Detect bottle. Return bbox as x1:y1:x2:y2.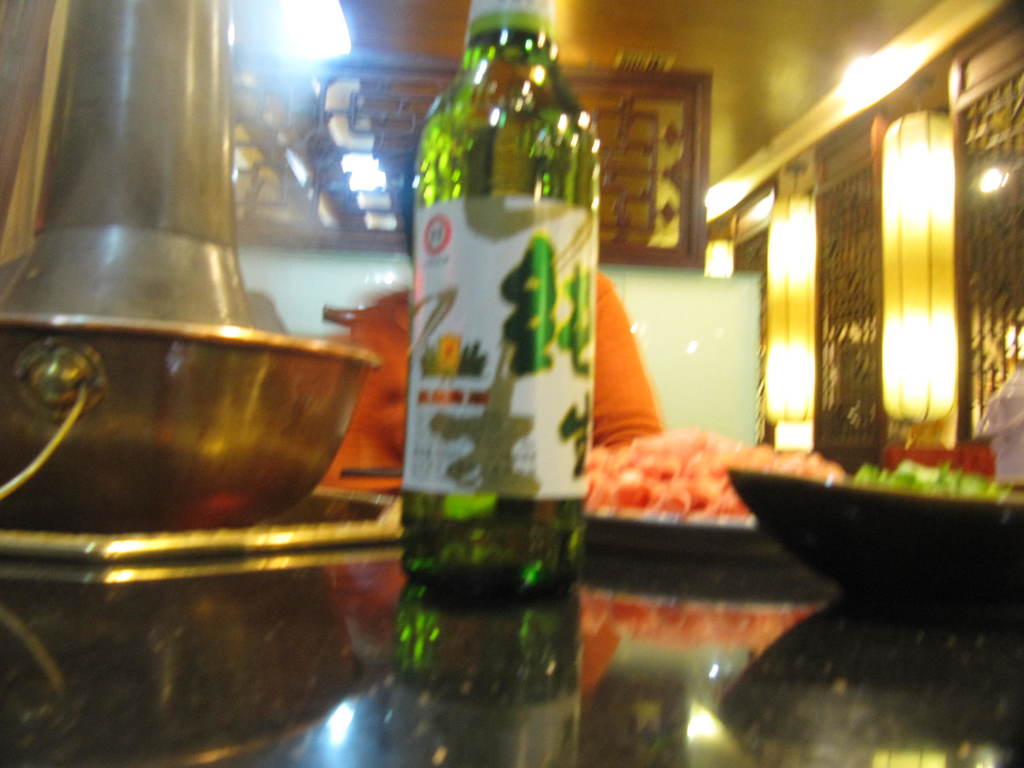
396:0:586:601.
